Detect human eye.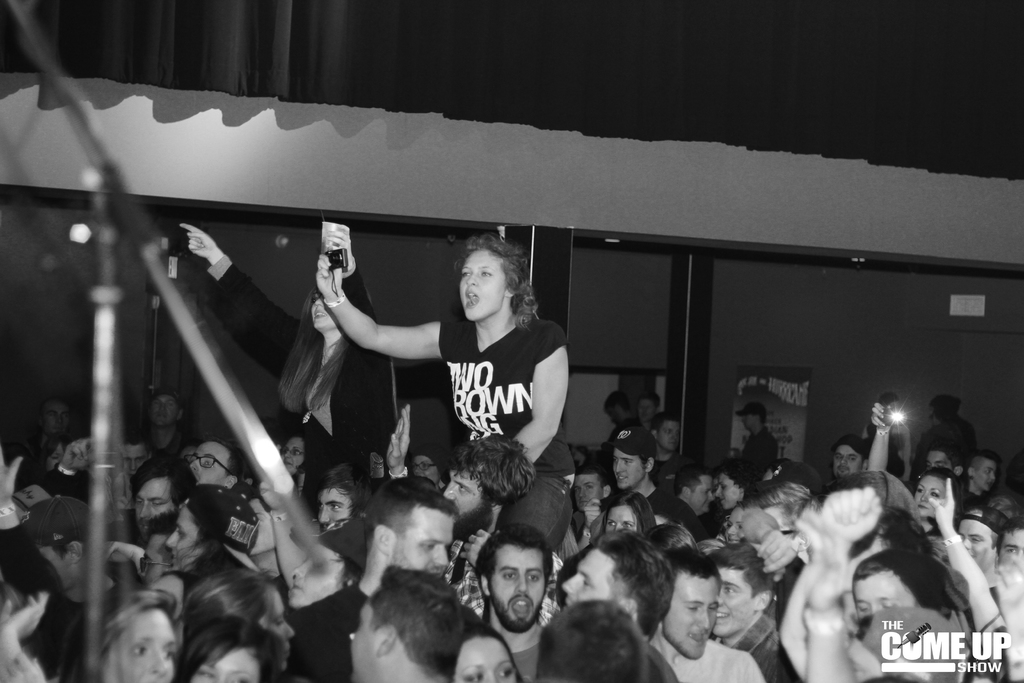
Detected at {"left": 579, "top": 578, "right": 592, "bottom": 588}.
